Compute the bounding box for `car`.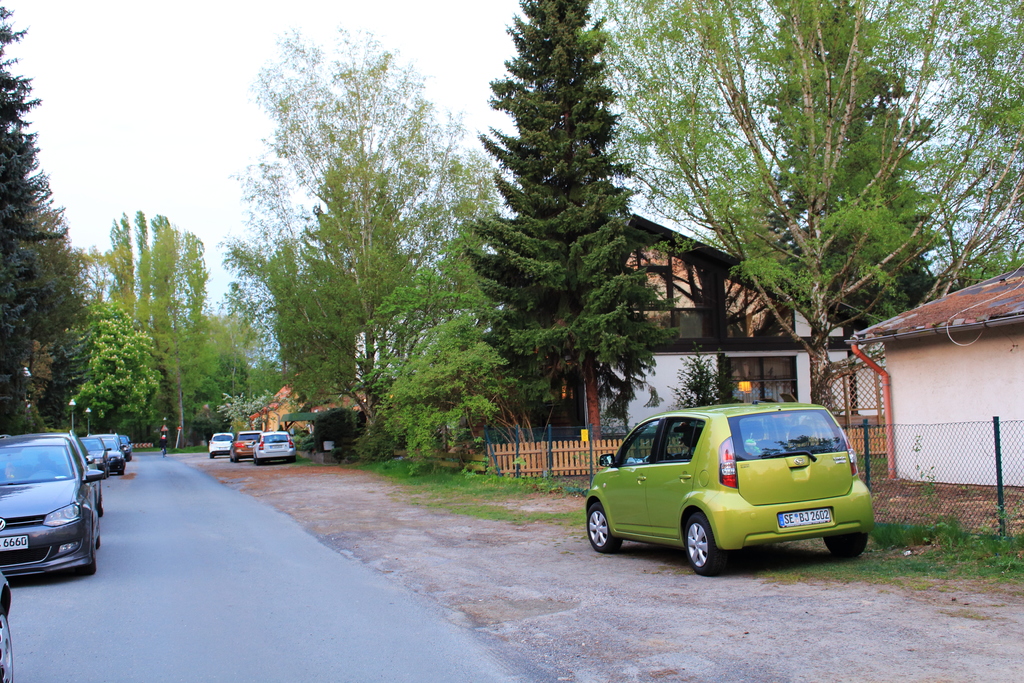
[left=588, top=397, right=871, bottom=577].
